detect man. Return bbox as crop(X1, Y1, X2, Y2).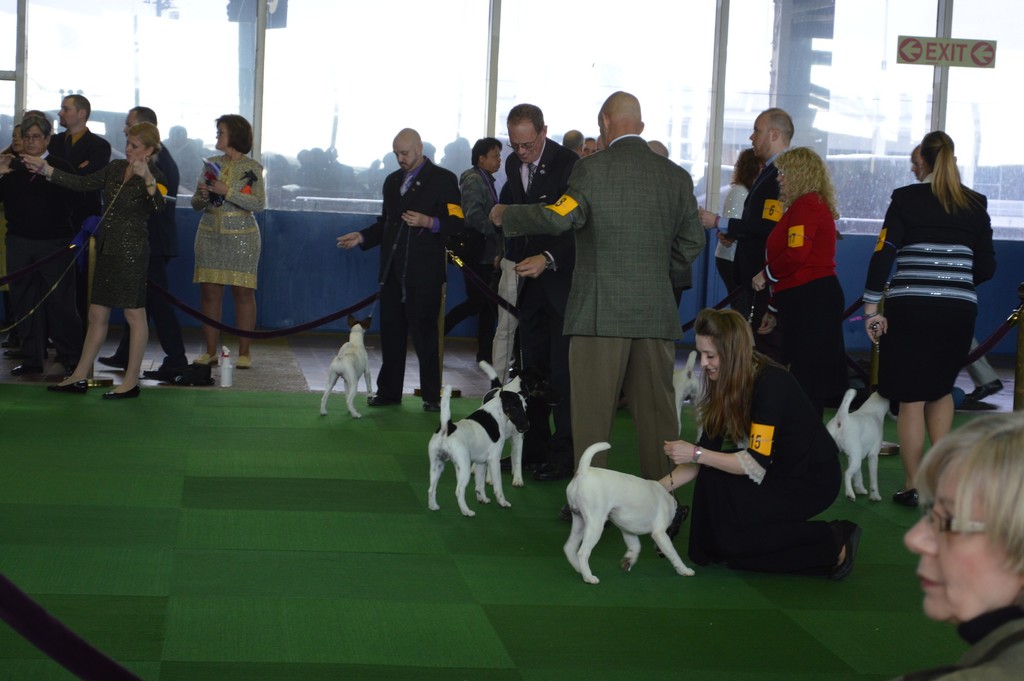
crop(732, 104, 792, 337).
